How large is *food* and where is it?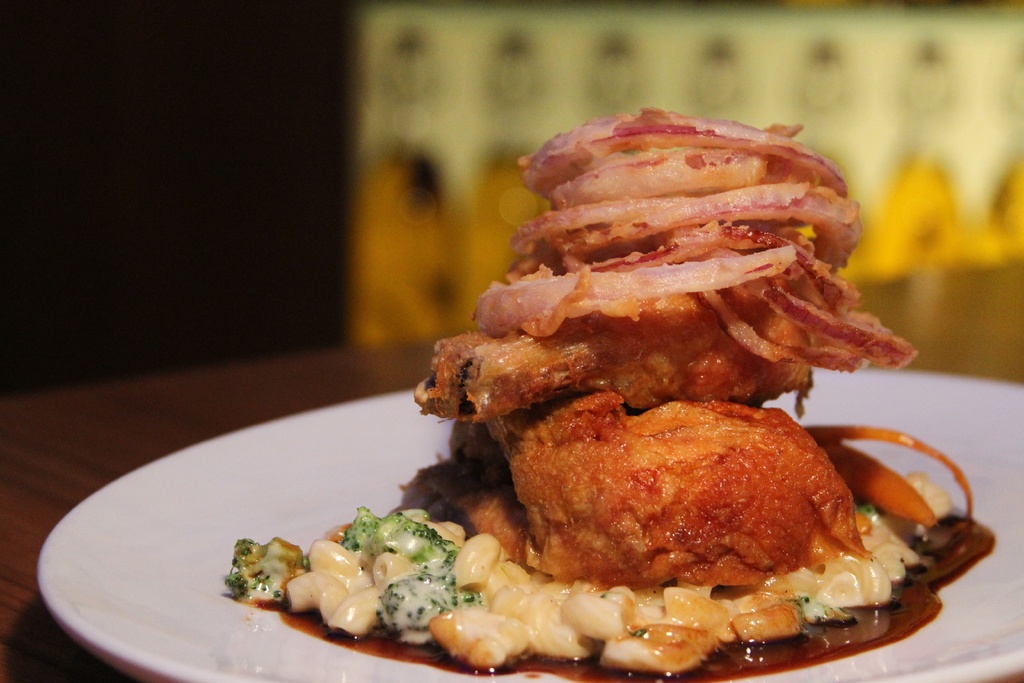
Bounding box: 369,136,968,654.
